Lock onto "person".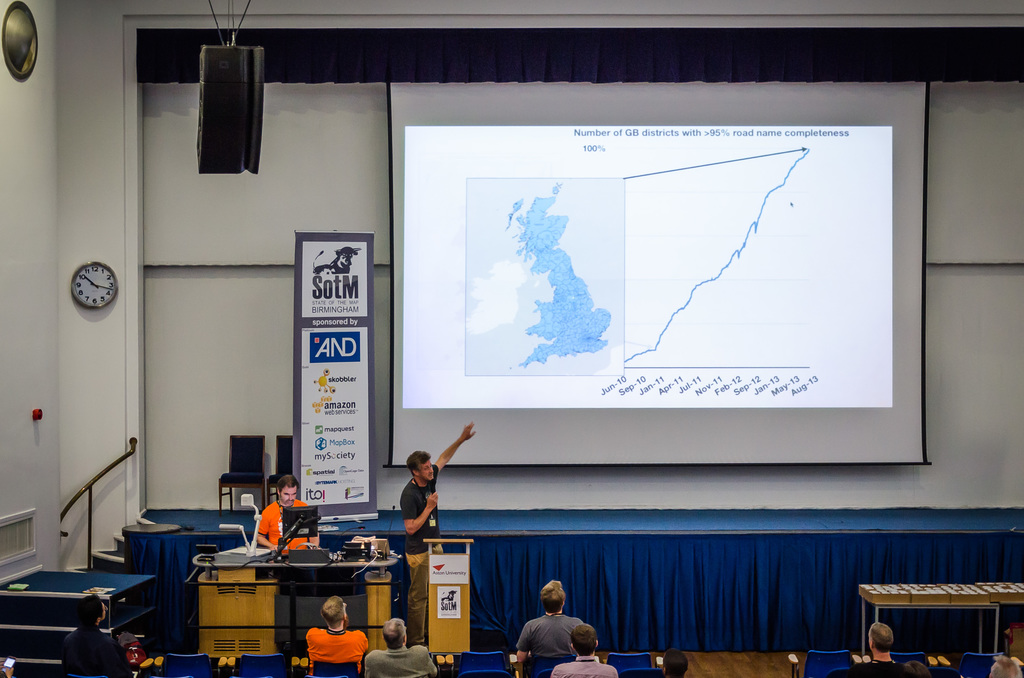
Locked: (852,615,905,677).
